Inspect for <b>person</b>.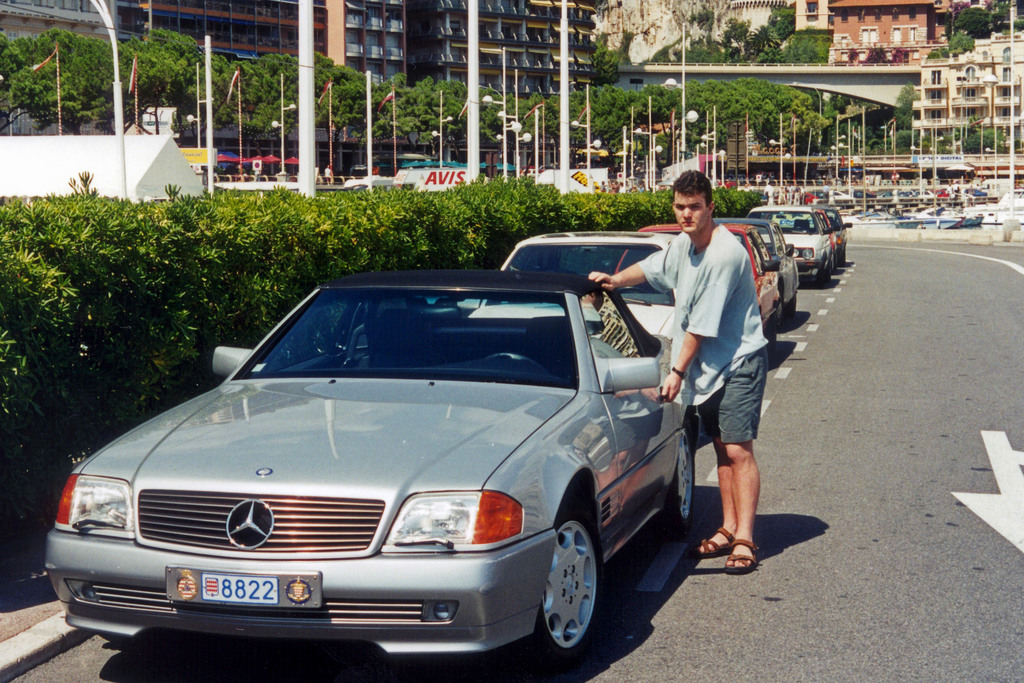
Inspection: box(650, 168, 794, 609).
